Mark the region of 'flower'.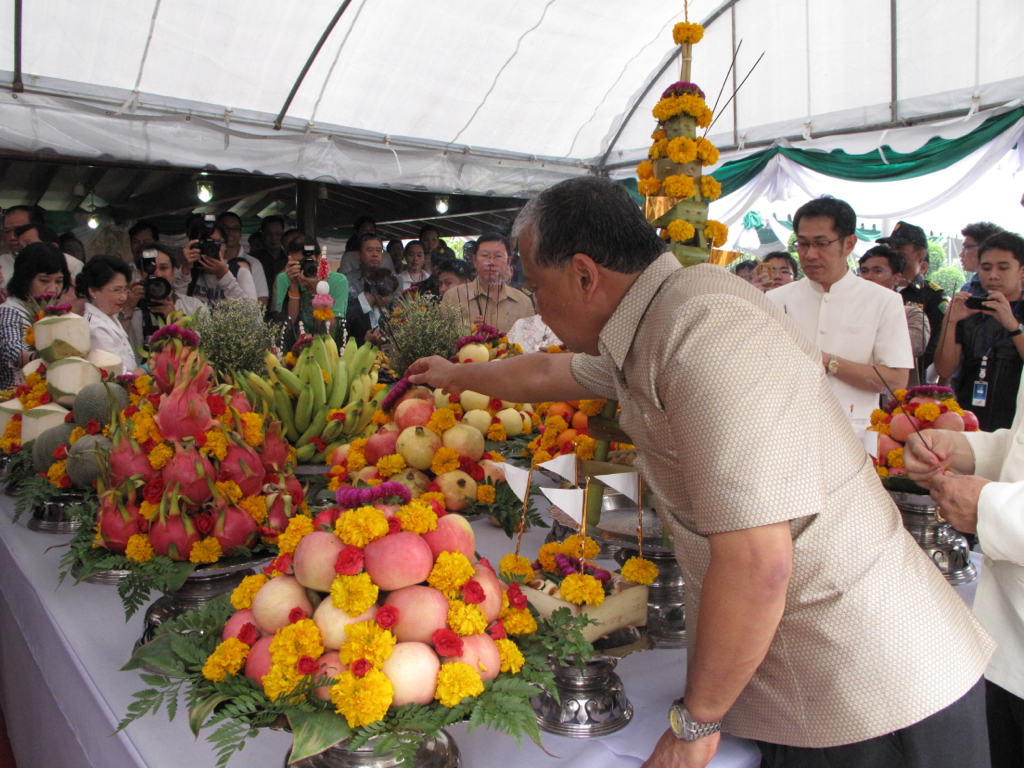
Region: <box>269,613,321,665</box>.
